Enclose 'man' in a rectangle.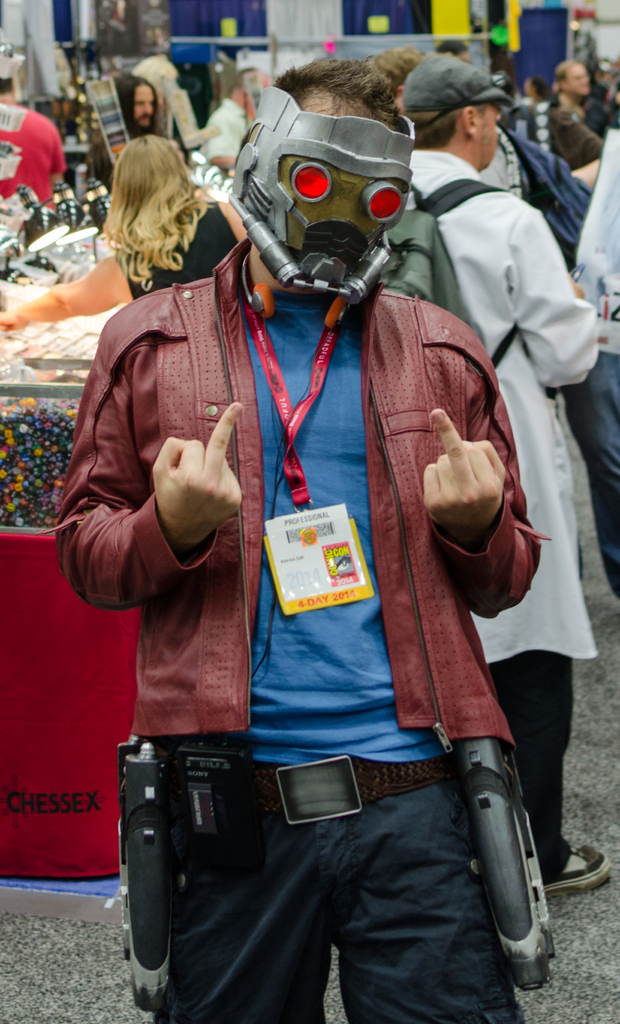
[left=546, top=56, right=607, bottom=140].
